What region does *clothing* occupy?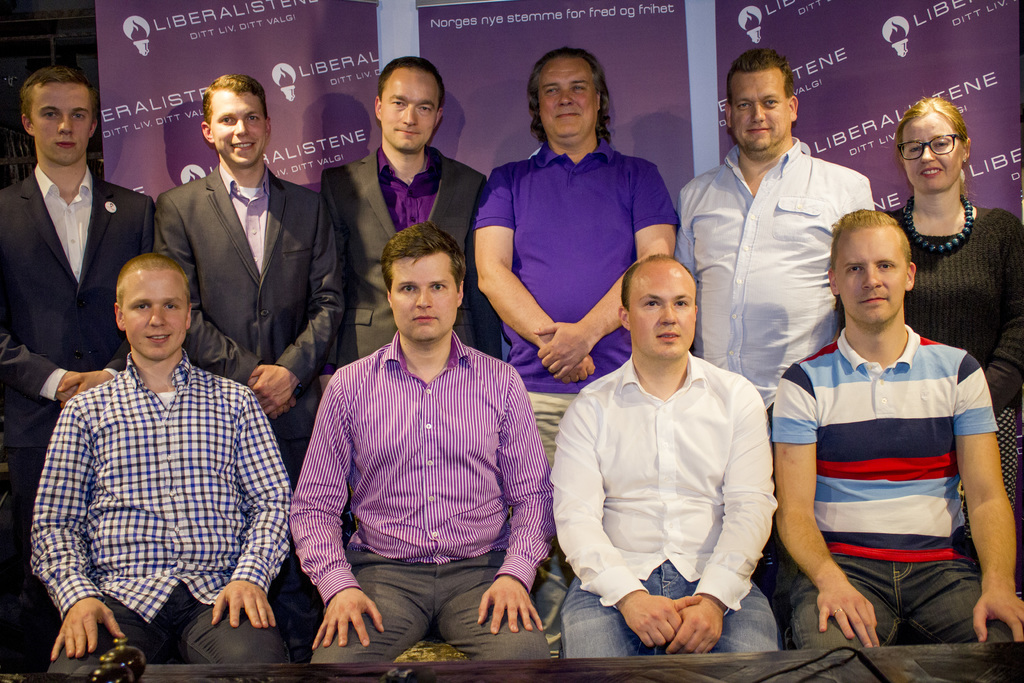
bbox(463, 133, 682, 492).
